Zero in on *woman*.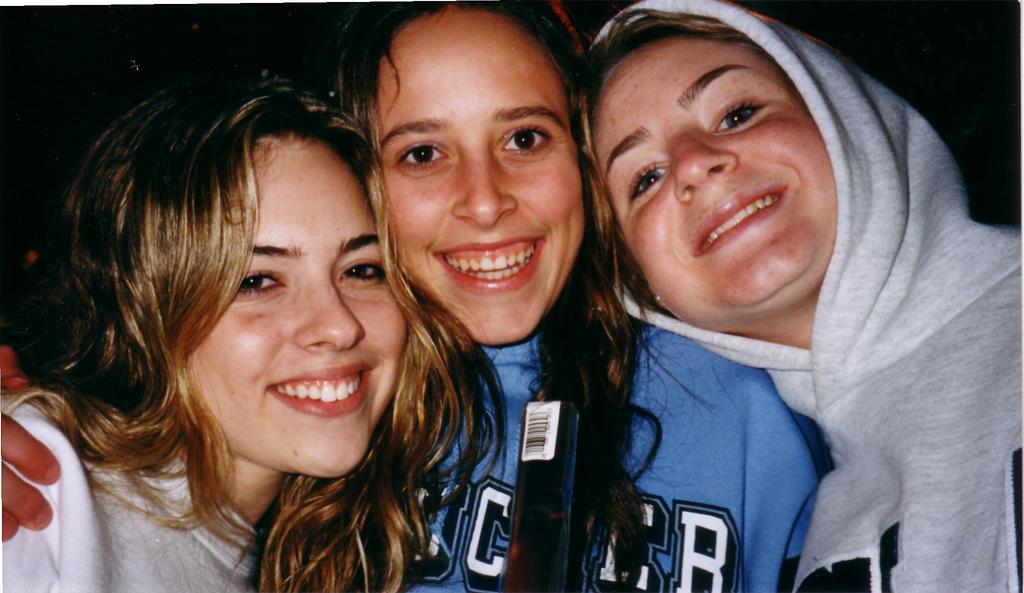
Zeroed in: Rect(582, 4, 1023, 592).
